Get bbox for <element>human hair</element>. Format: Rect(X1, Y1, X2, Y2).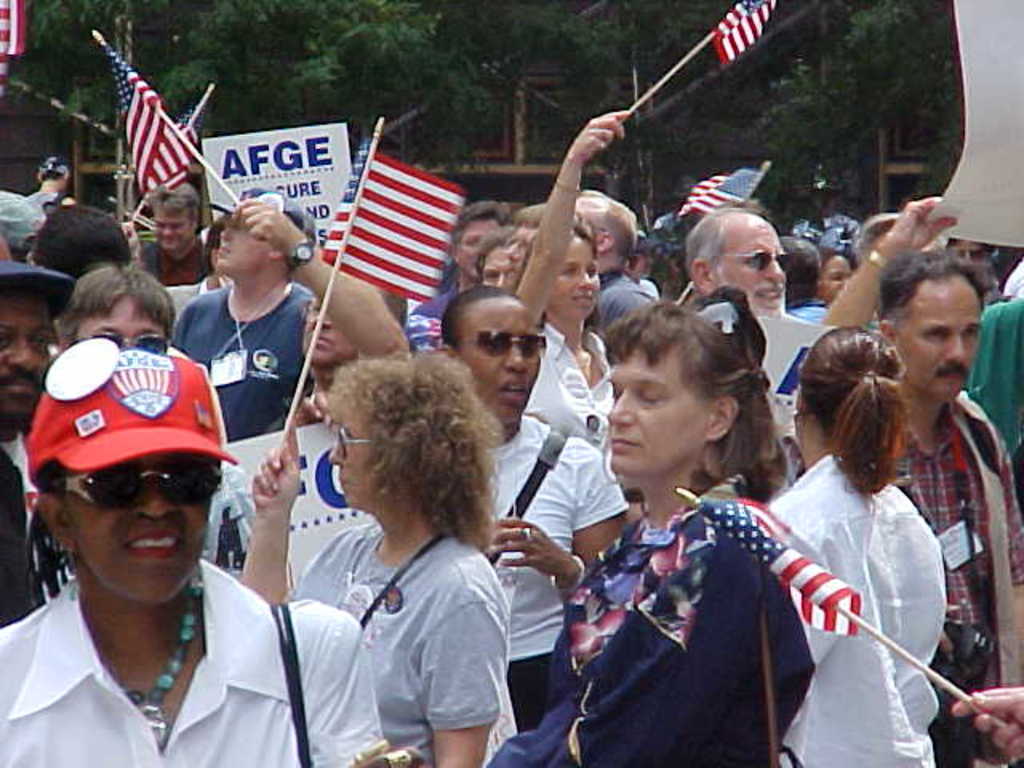
Rect(822, 248, 846, 269).
